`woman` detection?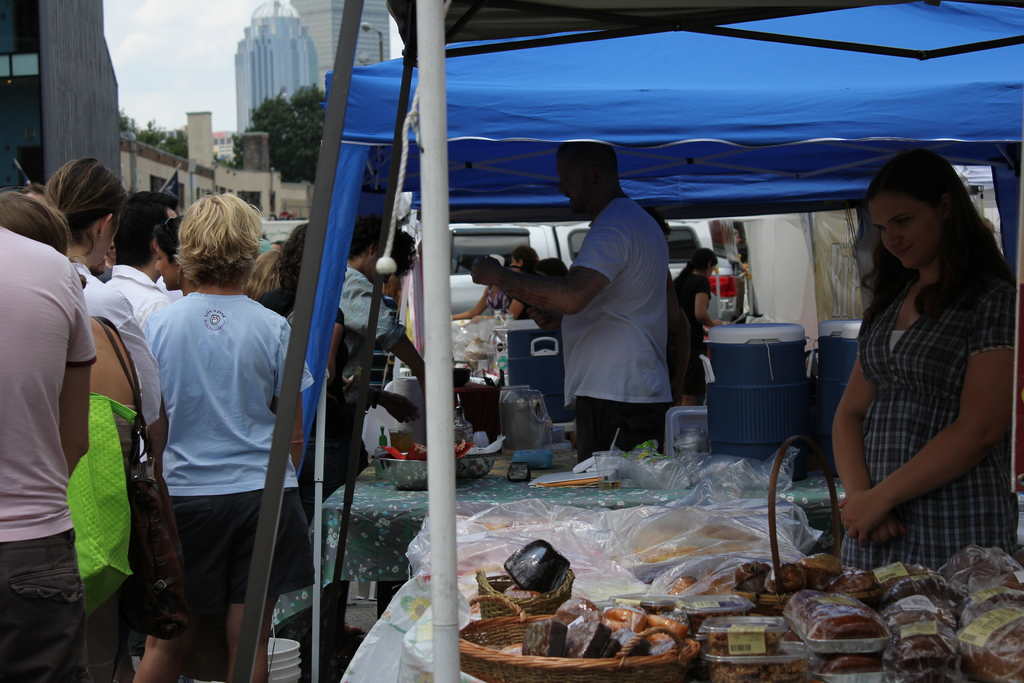
bbox=(447, 282, 511, 321)
